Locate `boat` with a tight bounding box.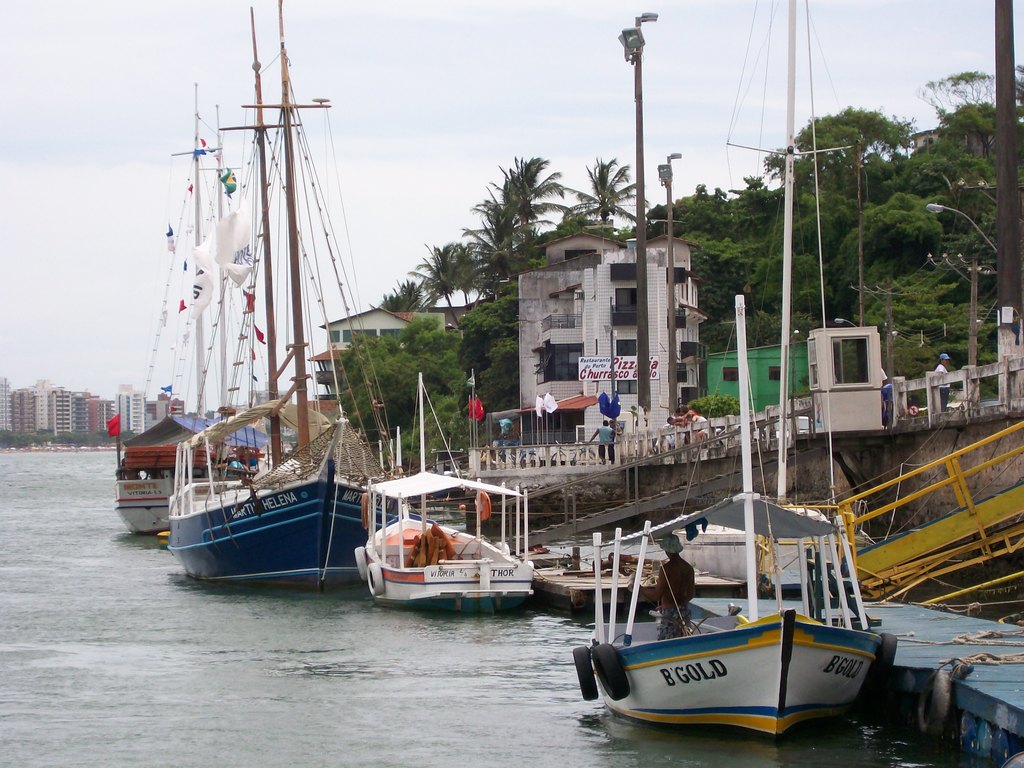
569,294,900,753.
